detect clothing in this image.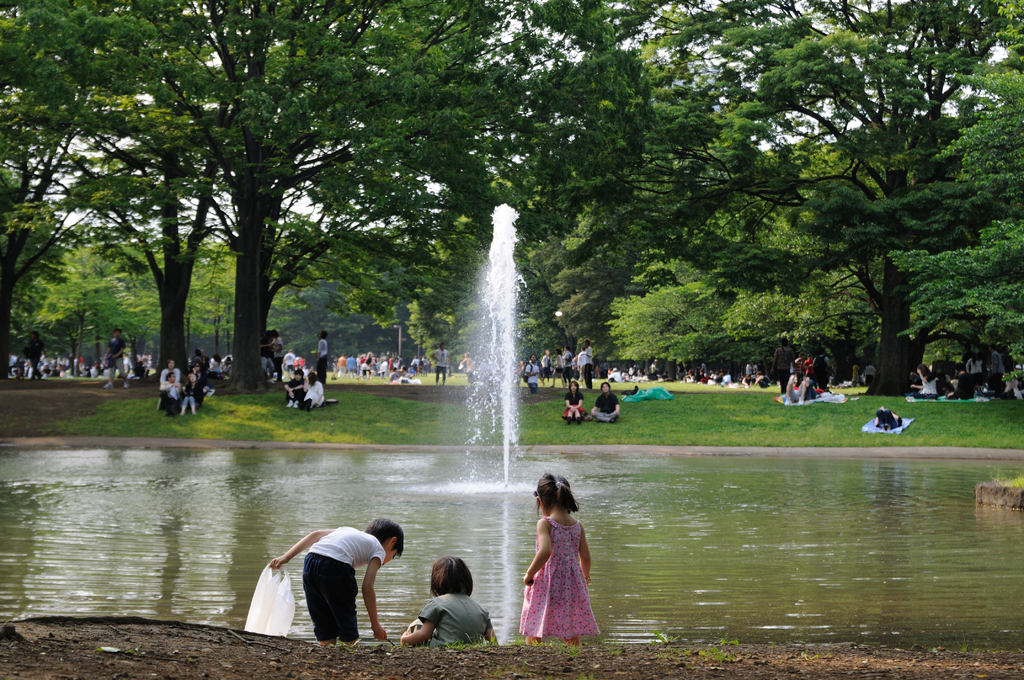
Detection: x1=261, y1=337, x2=271, y2=368.
